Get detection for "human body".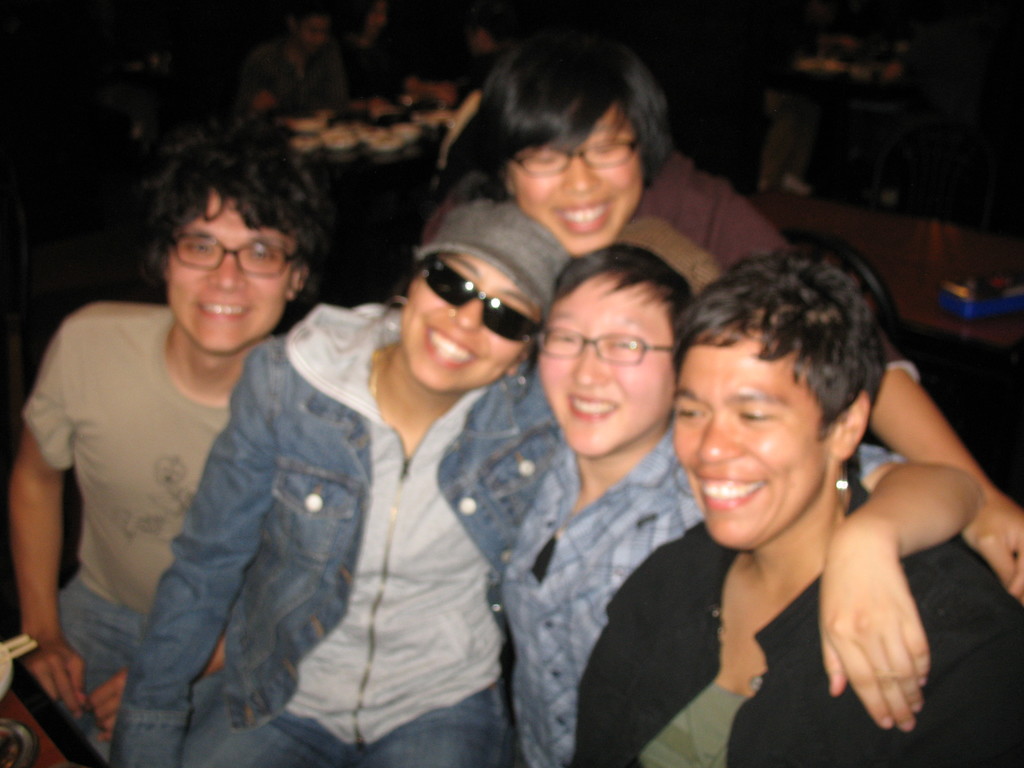
Detection: {"x1": 103, "y1": 308, "x2": 596, "y2": 764}.
